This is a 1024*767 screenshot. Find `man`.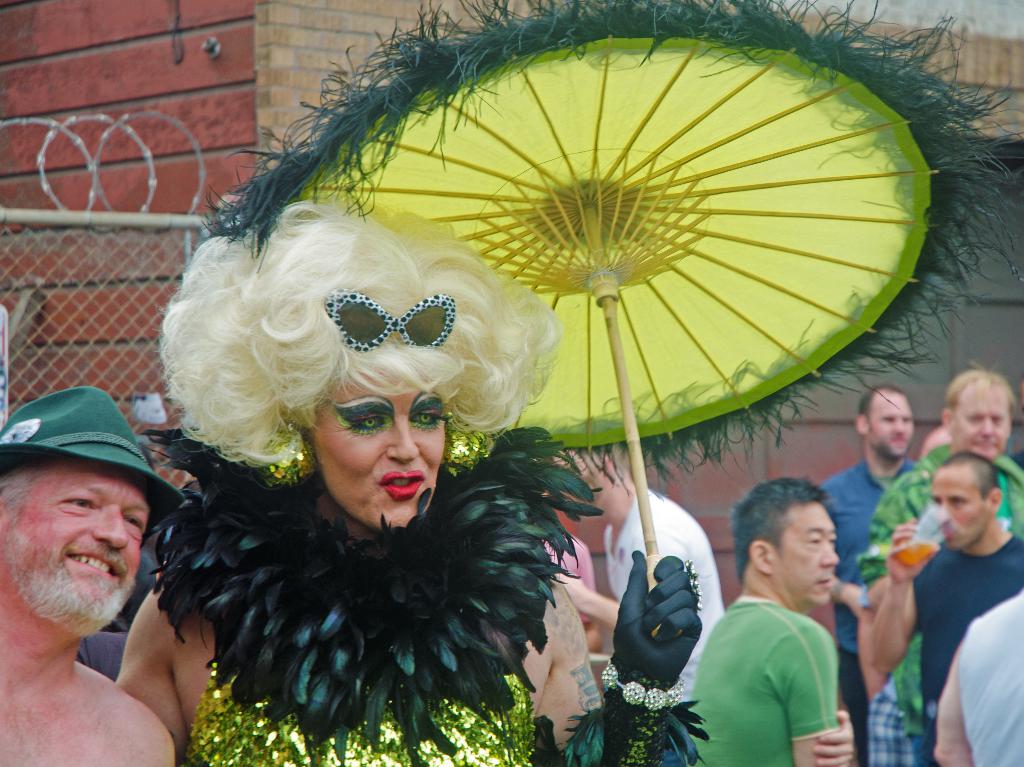
Bounding box: bbox(863, 453, 1023, 766).
